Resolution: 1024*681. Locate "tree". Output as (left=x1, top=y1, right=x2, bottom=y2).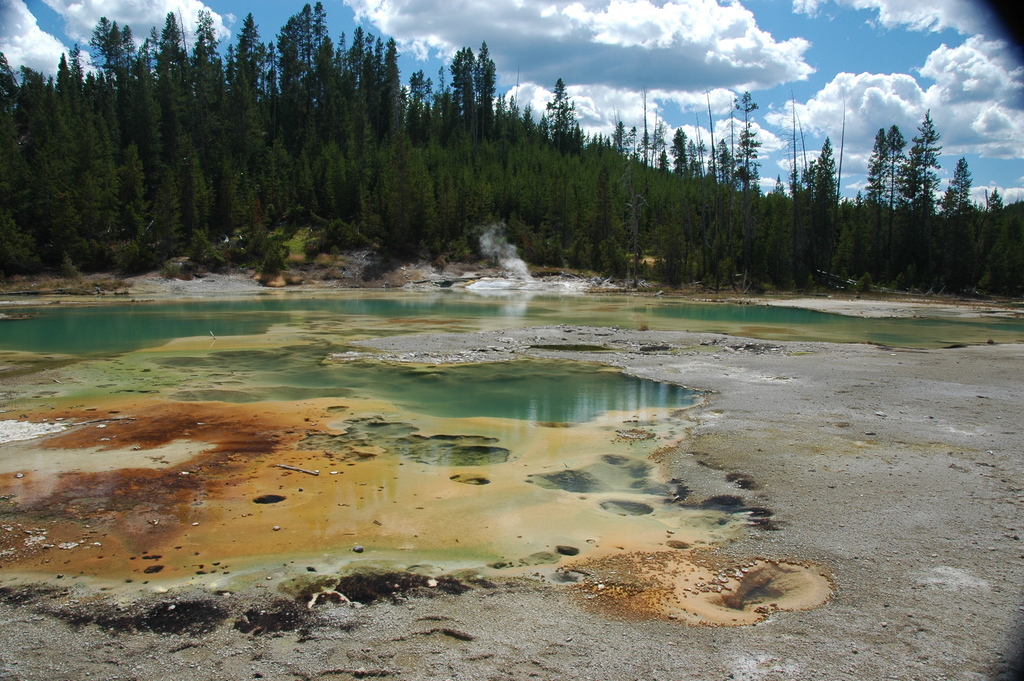
(left=981, top=190, right=1007, bottom=291).
